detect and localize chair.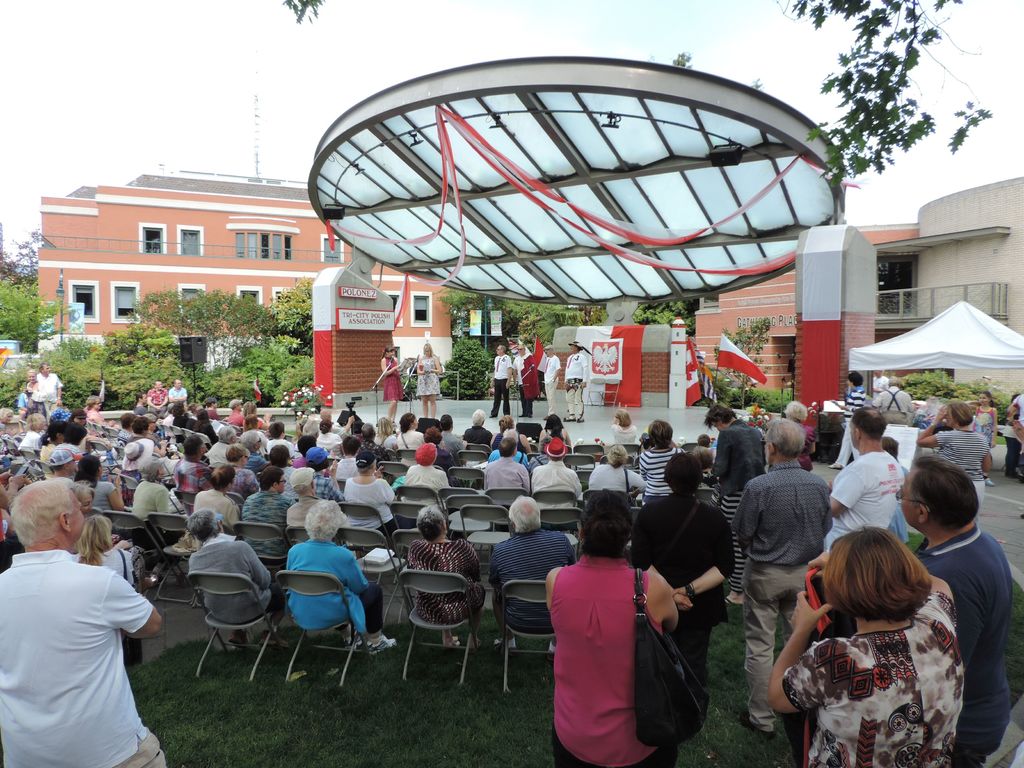
Localized at 367, 458, 413, 479.
